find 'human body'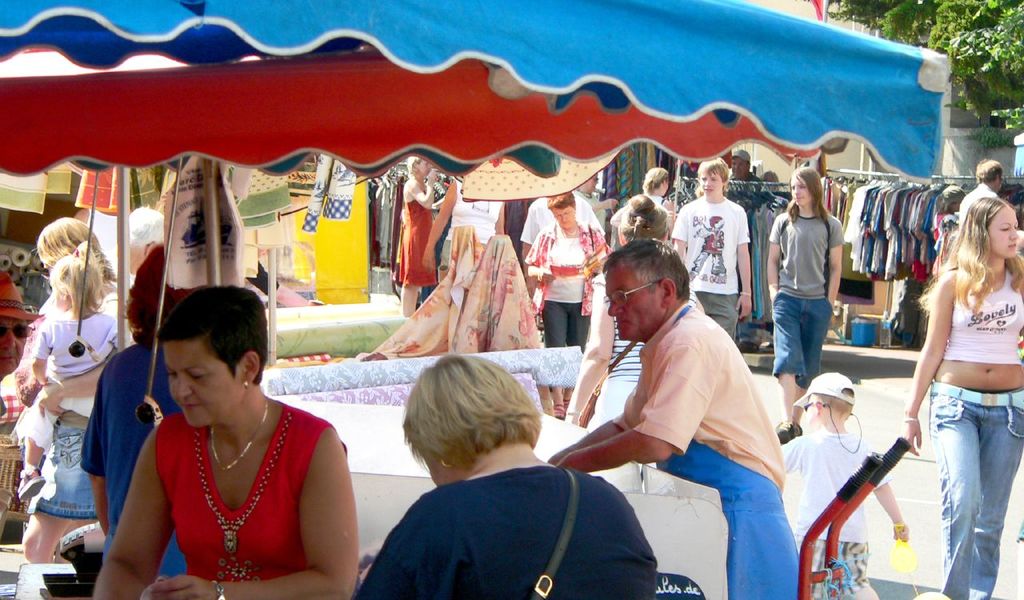
672,197,750,343
